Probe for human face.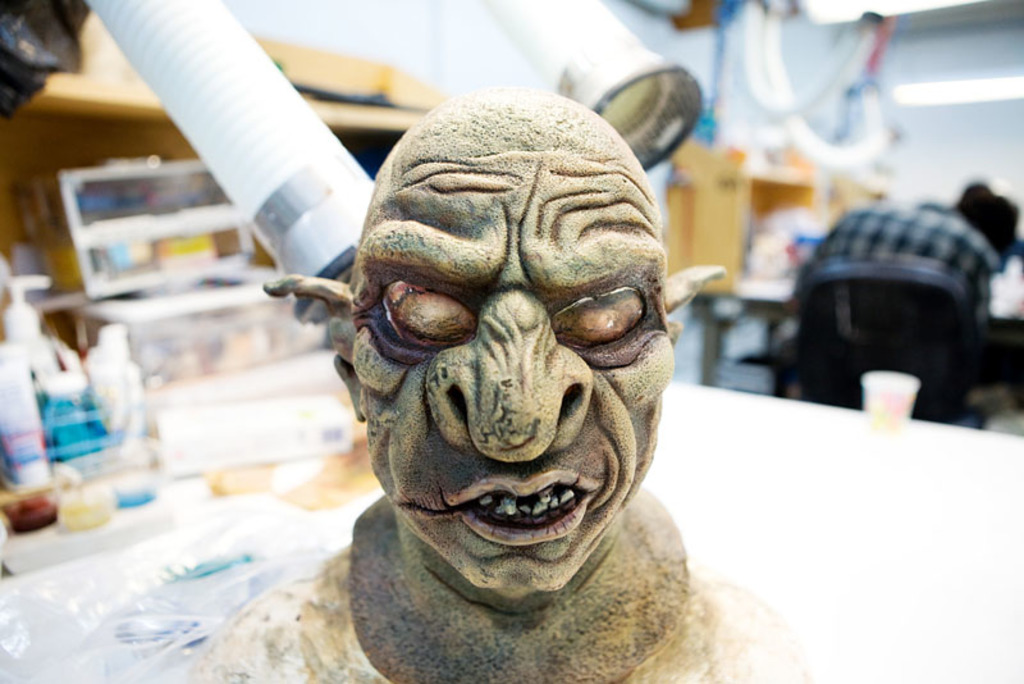
Probe result: x1=348 y1=149 x2=672 y2=593.
